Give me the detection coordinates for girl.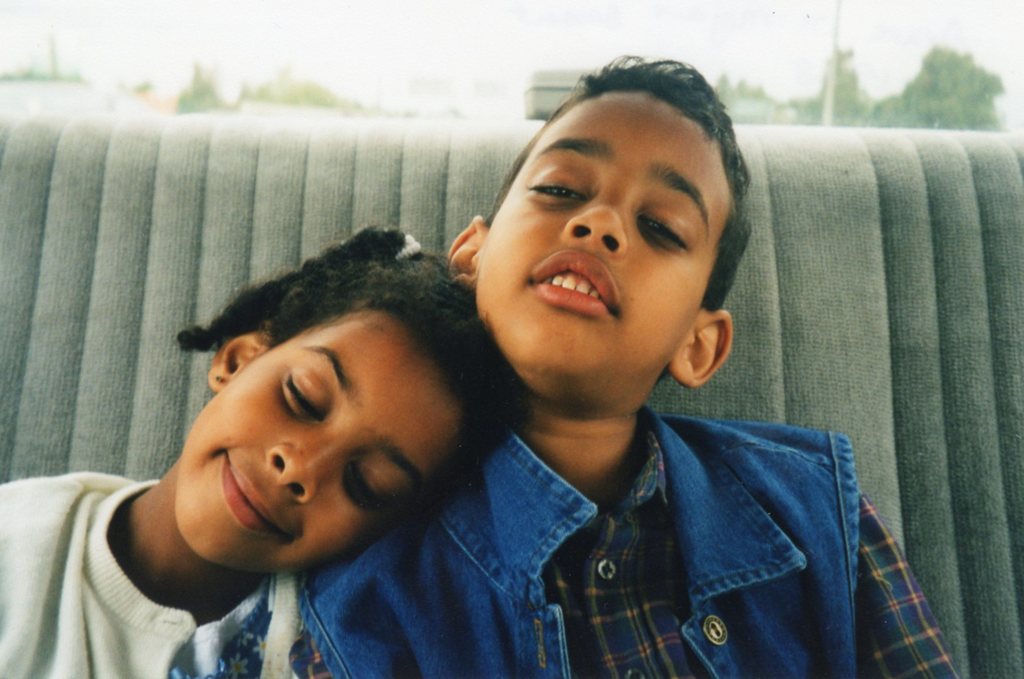
bbox(0, 223, 524, 678).
